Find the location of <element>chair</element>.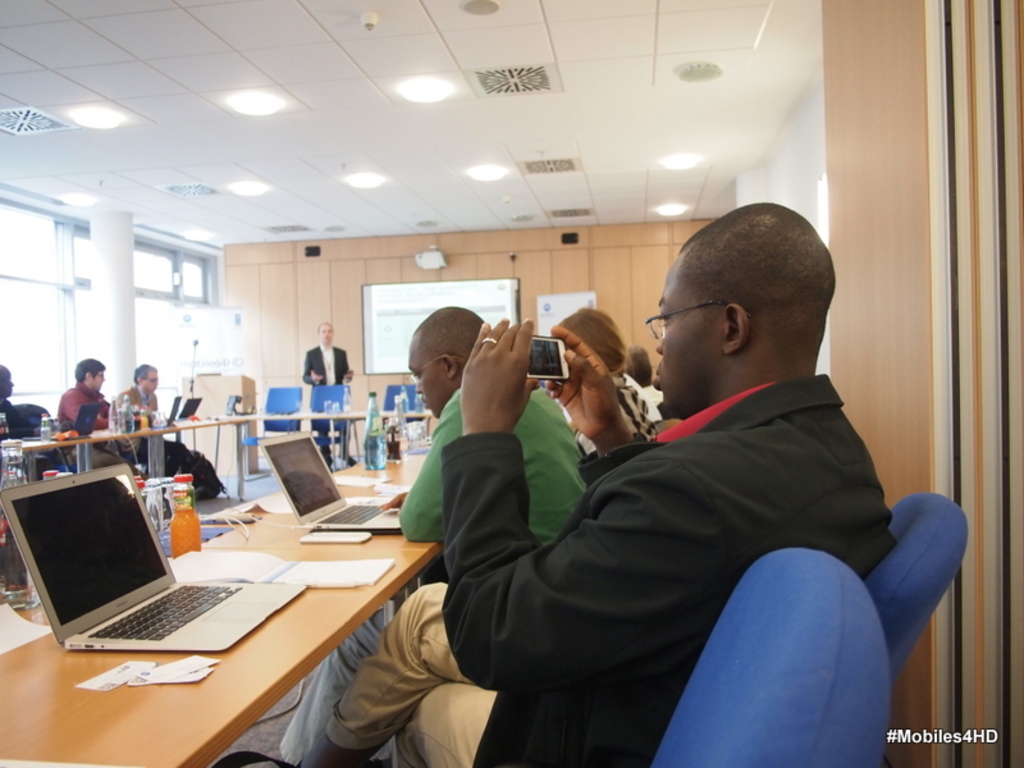
Location: (x1=654, y1=531, x2=905, y2=767).
